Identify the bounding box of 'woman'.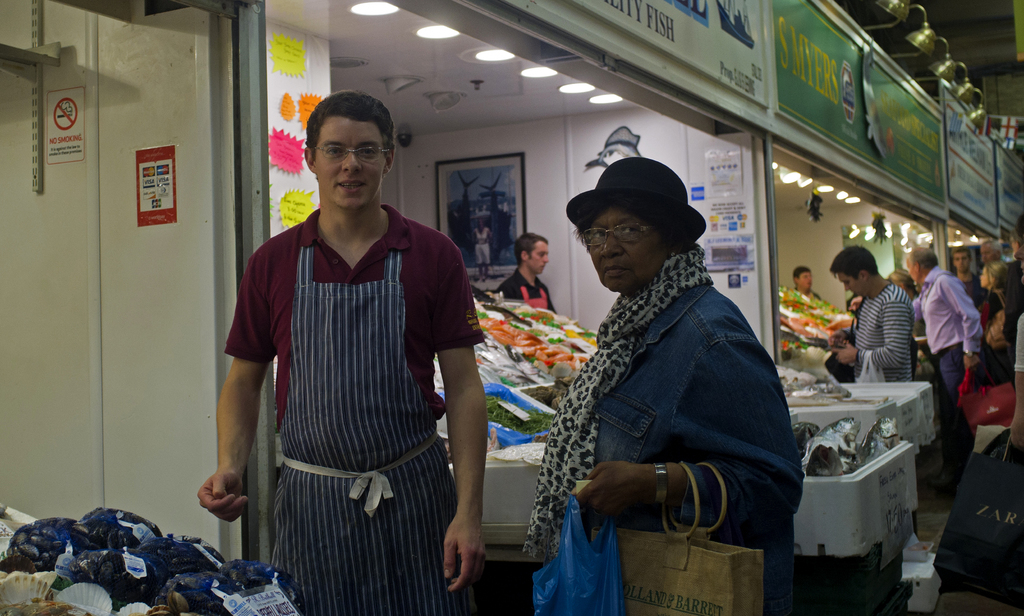
Rect(885, 268, 918, 302).
